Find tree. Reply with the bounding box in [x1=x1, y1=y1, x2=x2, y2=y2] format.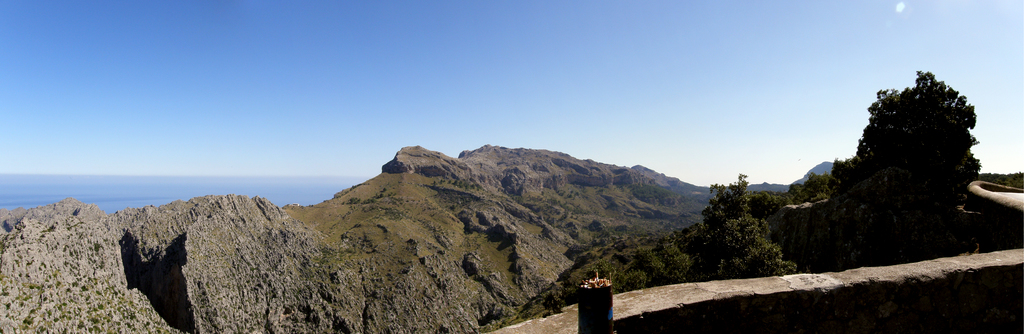
[x1=701, y1=63, x2=985, y2=271].
